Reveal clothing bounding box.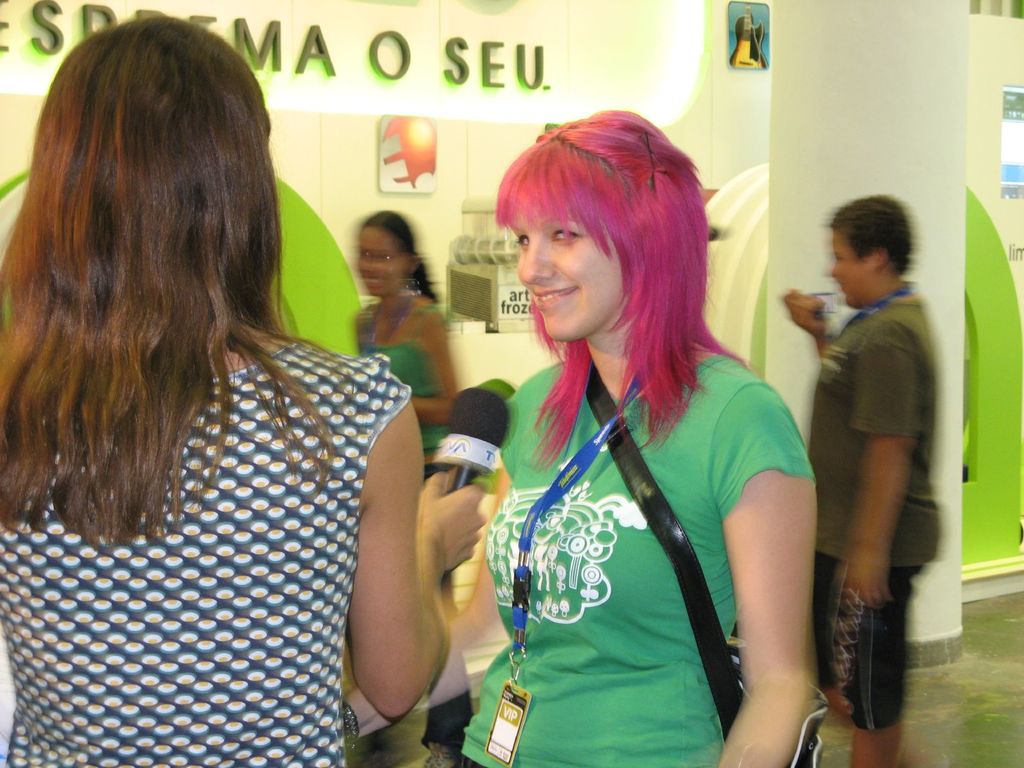
Revealed: [x1=0, y1=333, x2=410, y2=767].
